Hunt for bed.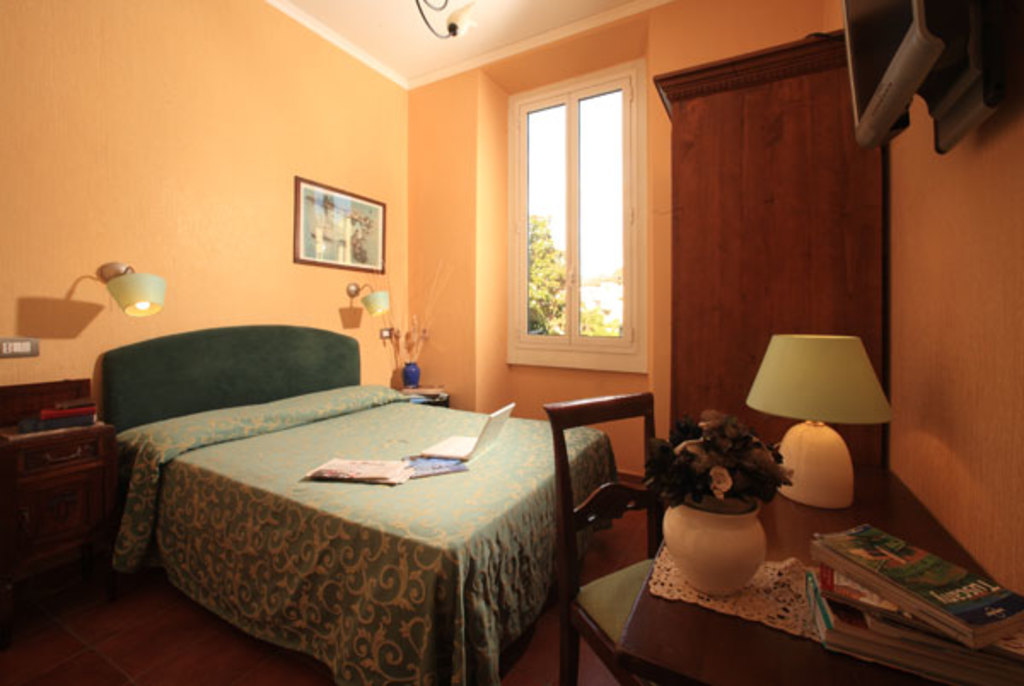
Hunted down at pyautogui.locateOnScreen(92, 326, 614, 684).
